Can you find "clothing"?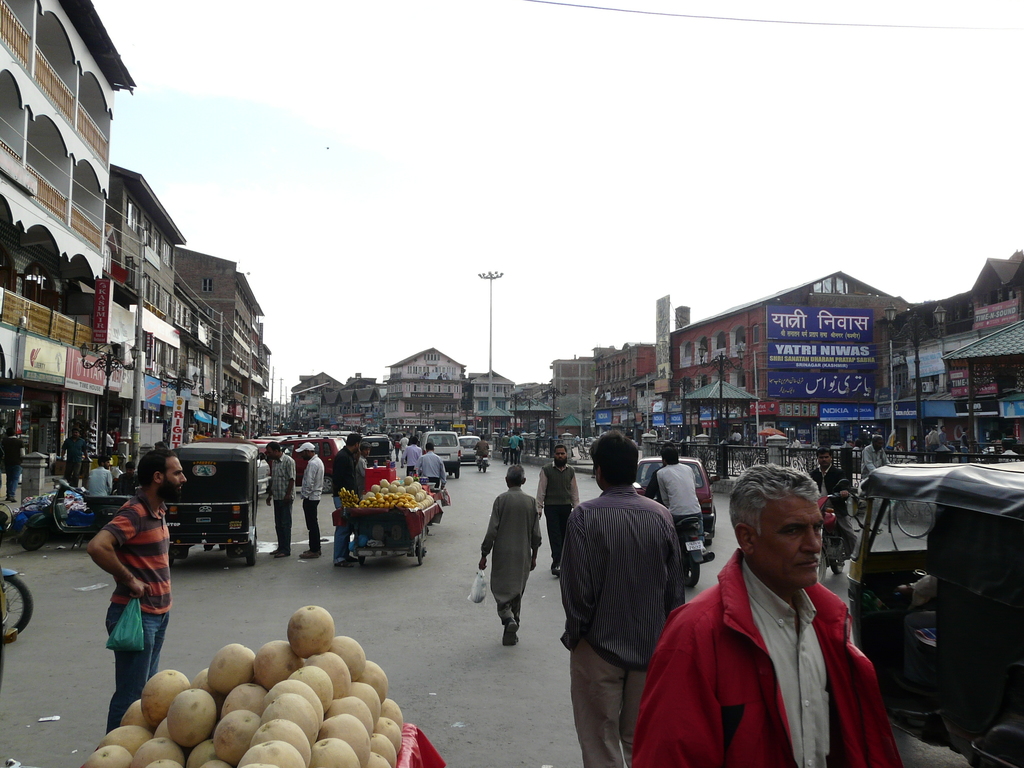
Yes, bounding box: 861 444 892 520.
